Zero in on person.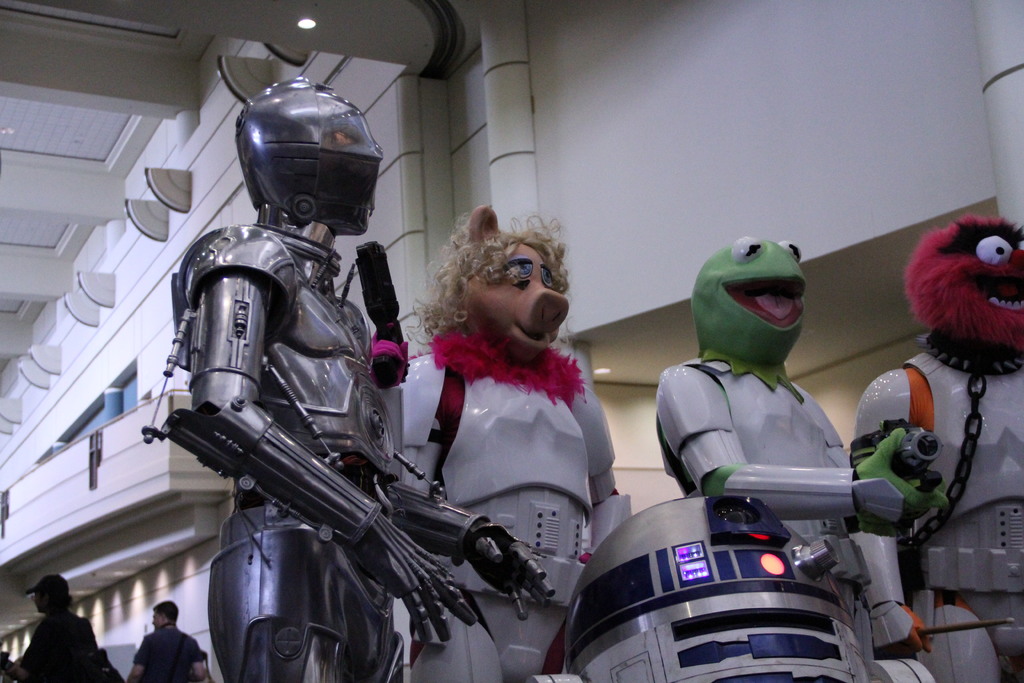
Zeroed in: (x1=13, y1=578, x2=119, y2=682).
